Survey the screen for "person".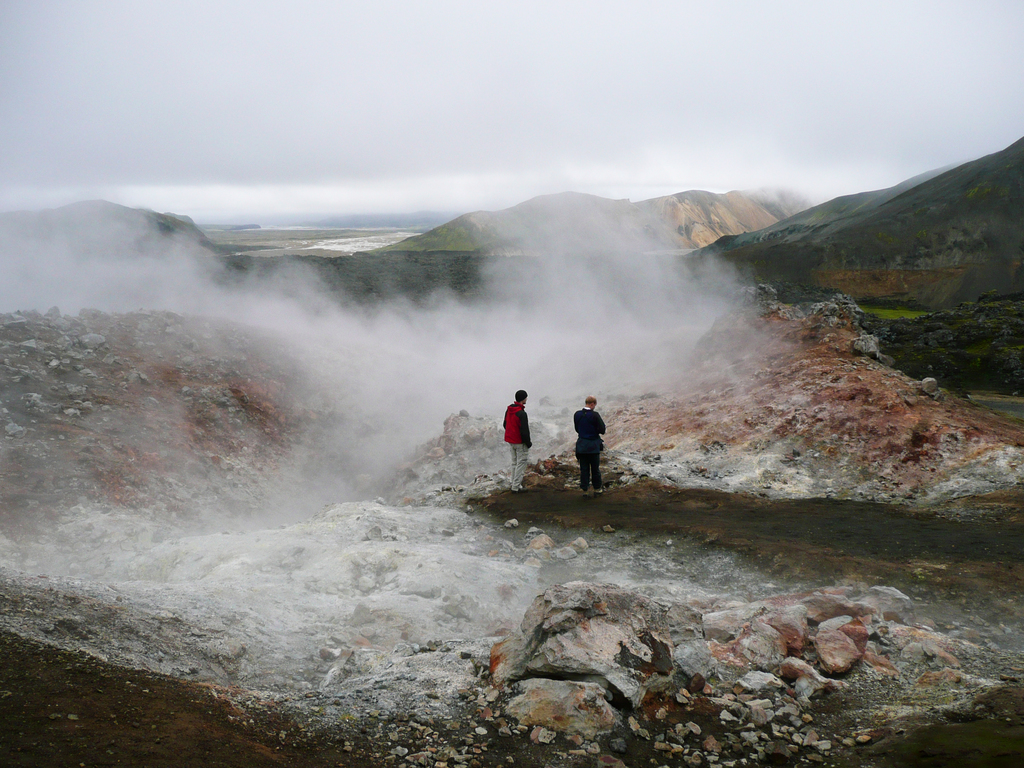
Survey found: (x1=500, y1=387, x2=534, y2=485).
